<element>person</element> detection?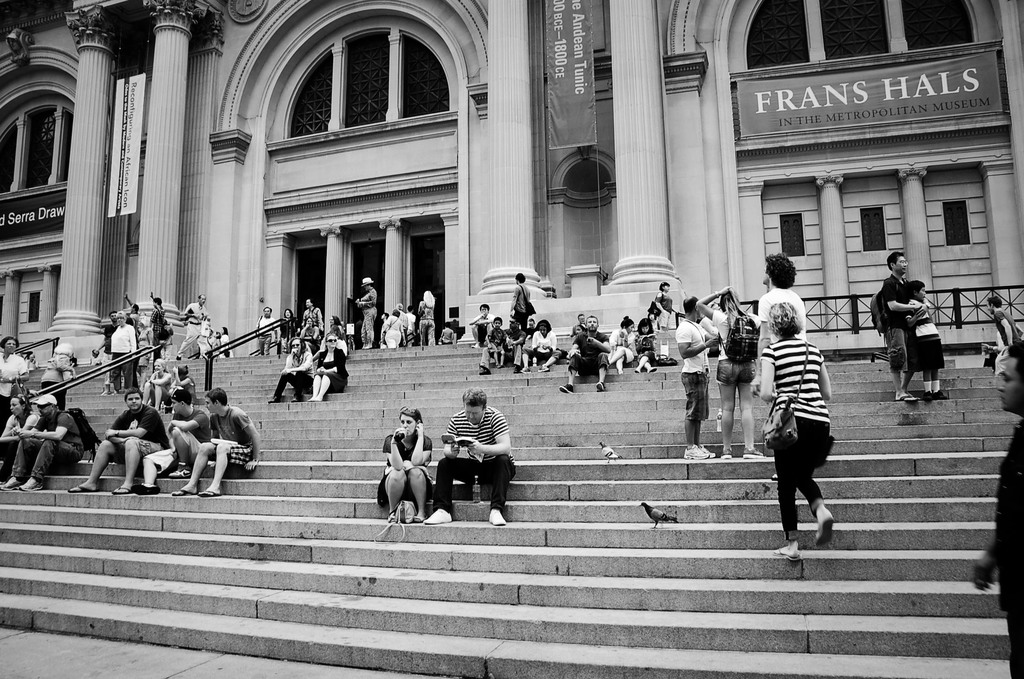
0,386,29,479
